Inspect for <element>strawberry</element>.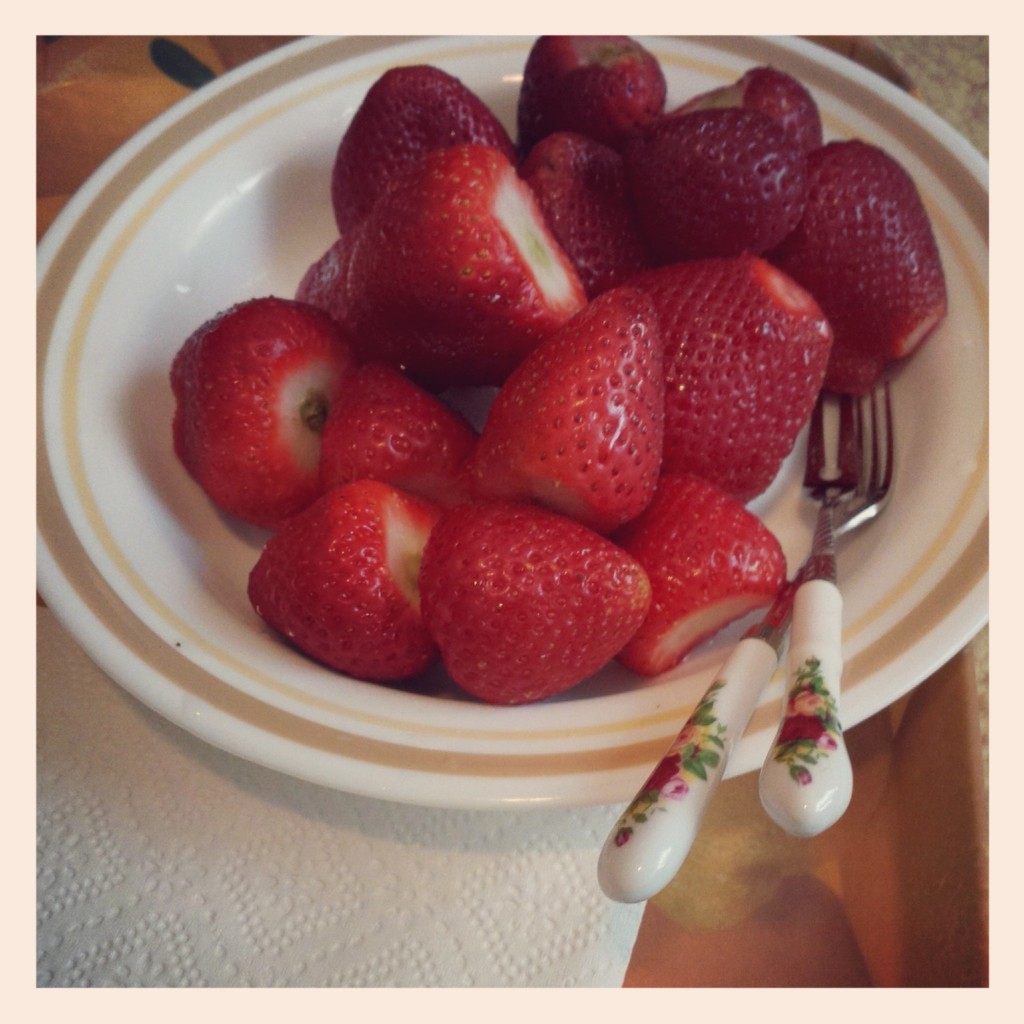
Inspection: [319,356,479,507].
